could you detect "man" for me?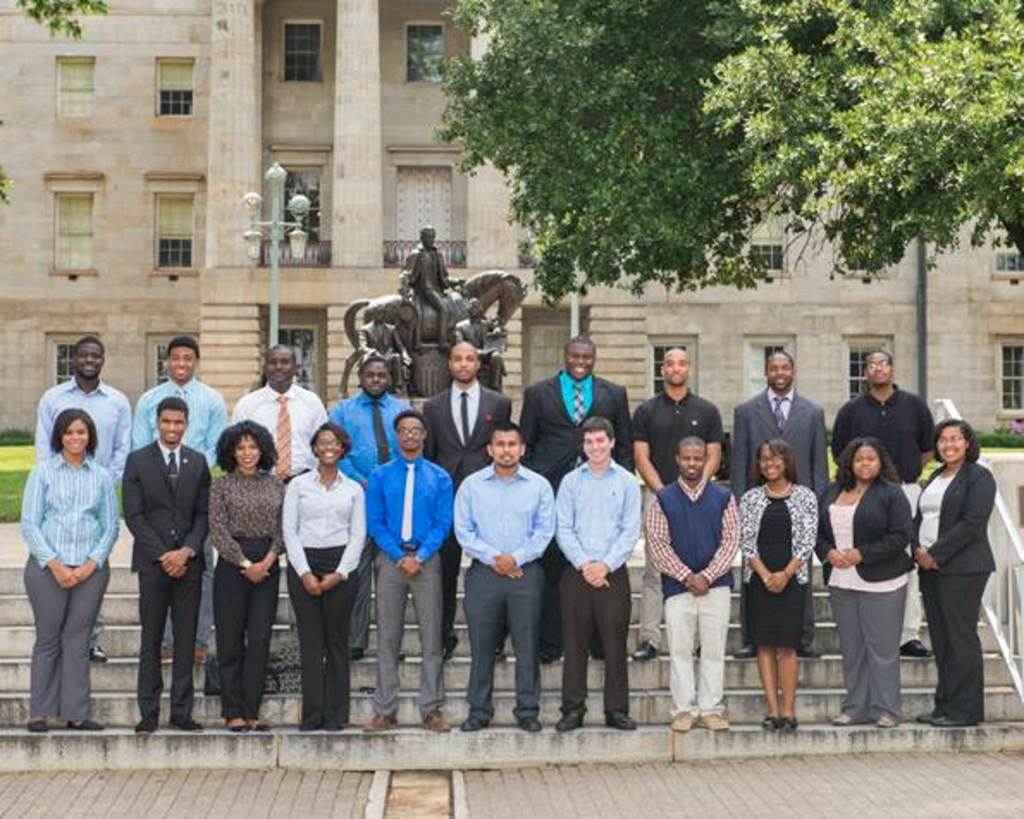
Detection result: 420/344/511/659.
